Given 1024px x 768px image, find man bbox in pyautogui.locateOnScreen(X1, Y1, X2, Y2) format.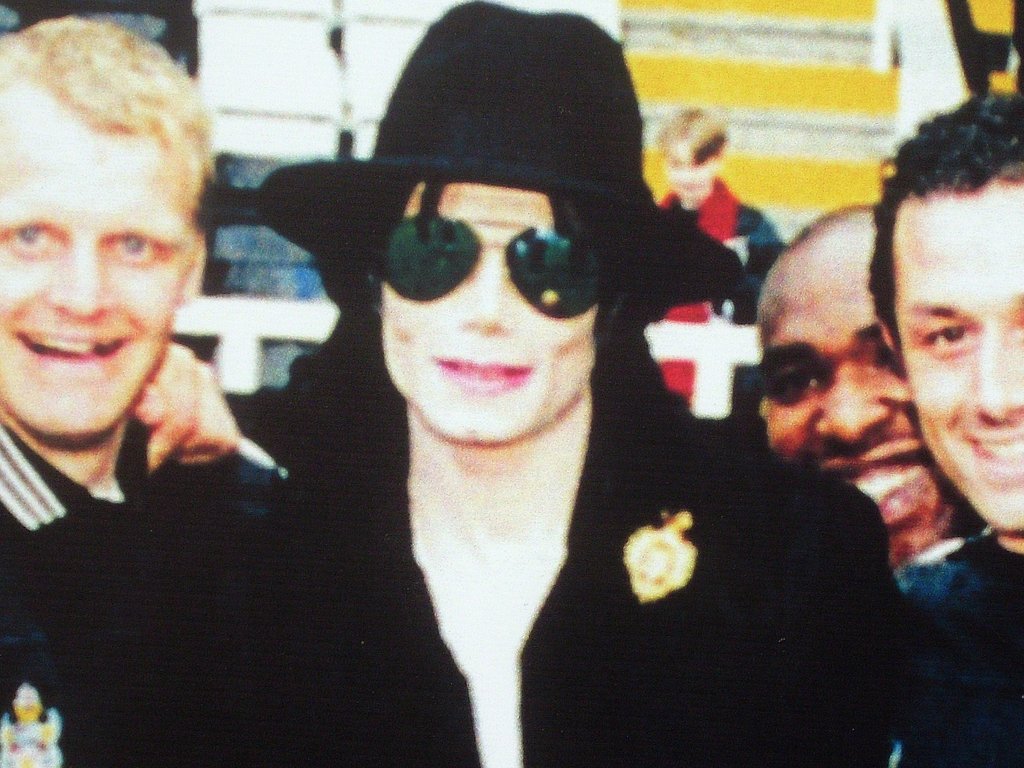
pyautogui.locateOnScreen(755, 204, 995, 576).
